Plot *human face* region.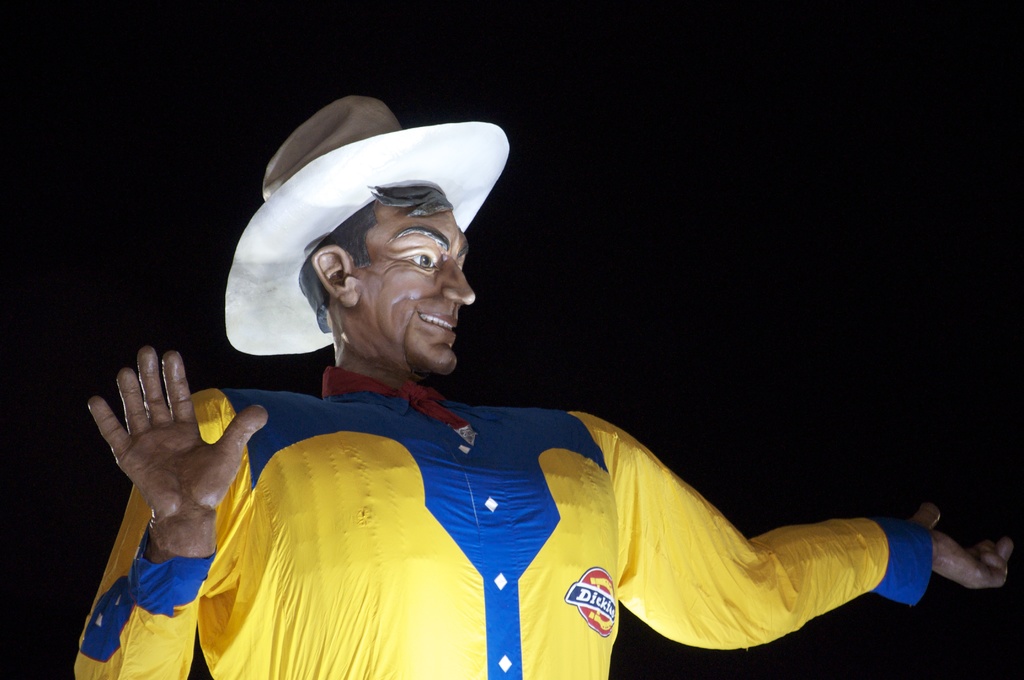
Plotted at 355:200:474:375.
